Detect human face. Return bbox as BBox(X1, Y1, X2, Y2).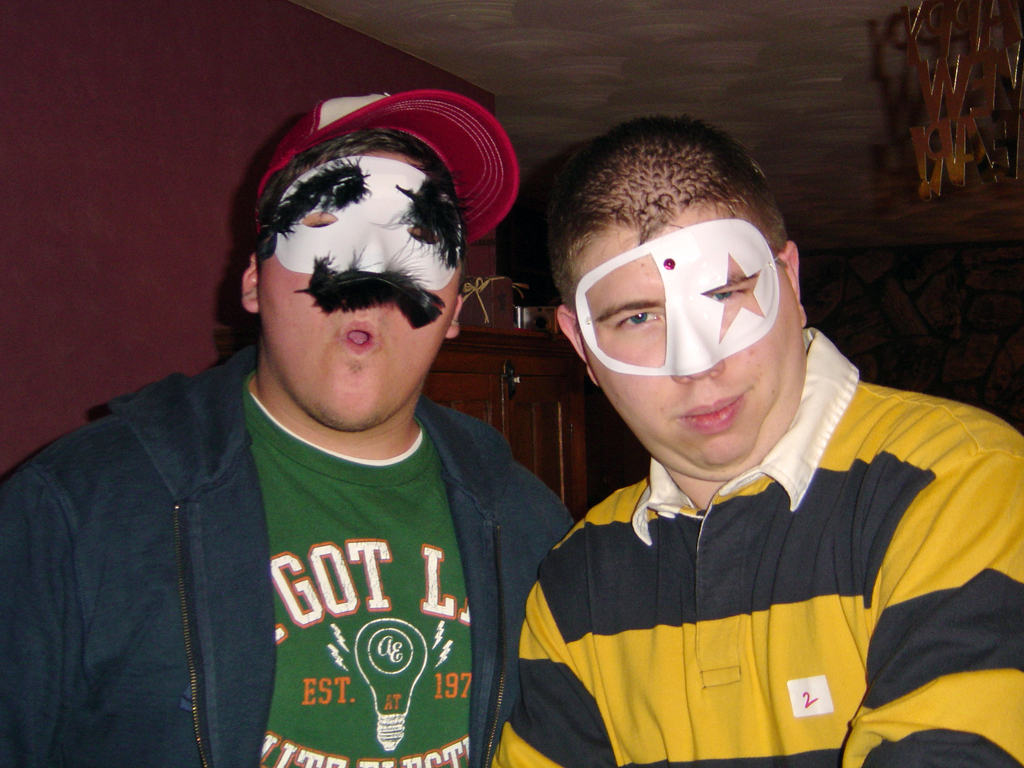
BBox(563, 195, 804, 470).
